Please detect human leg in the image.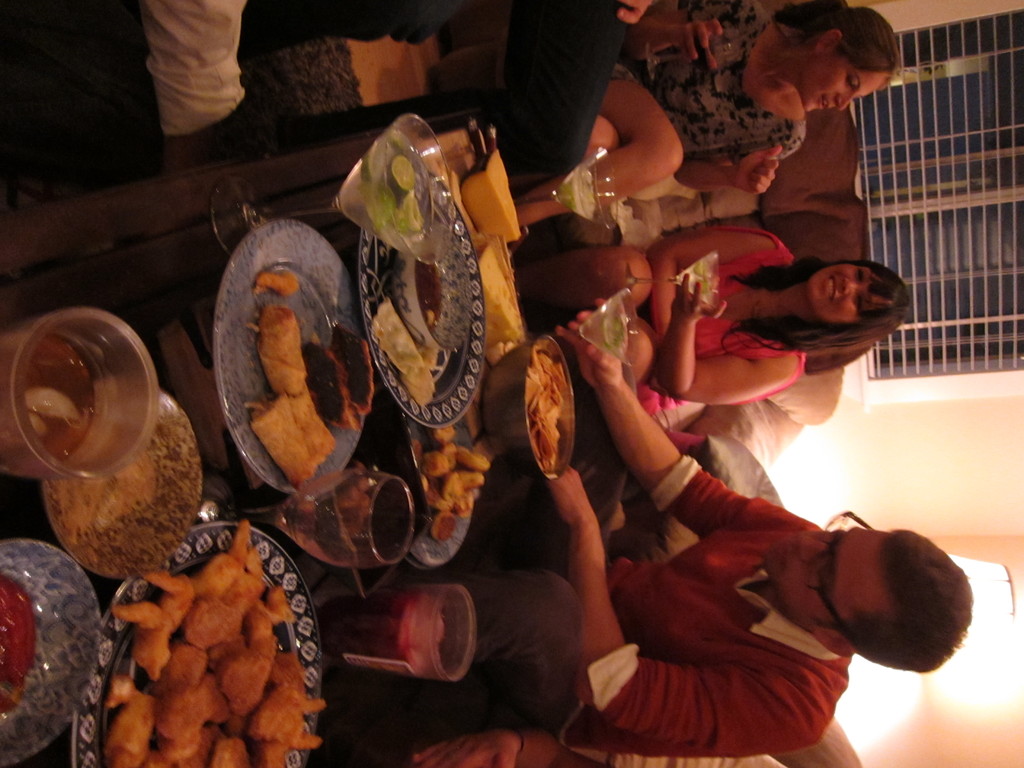
550/315/653/382.
